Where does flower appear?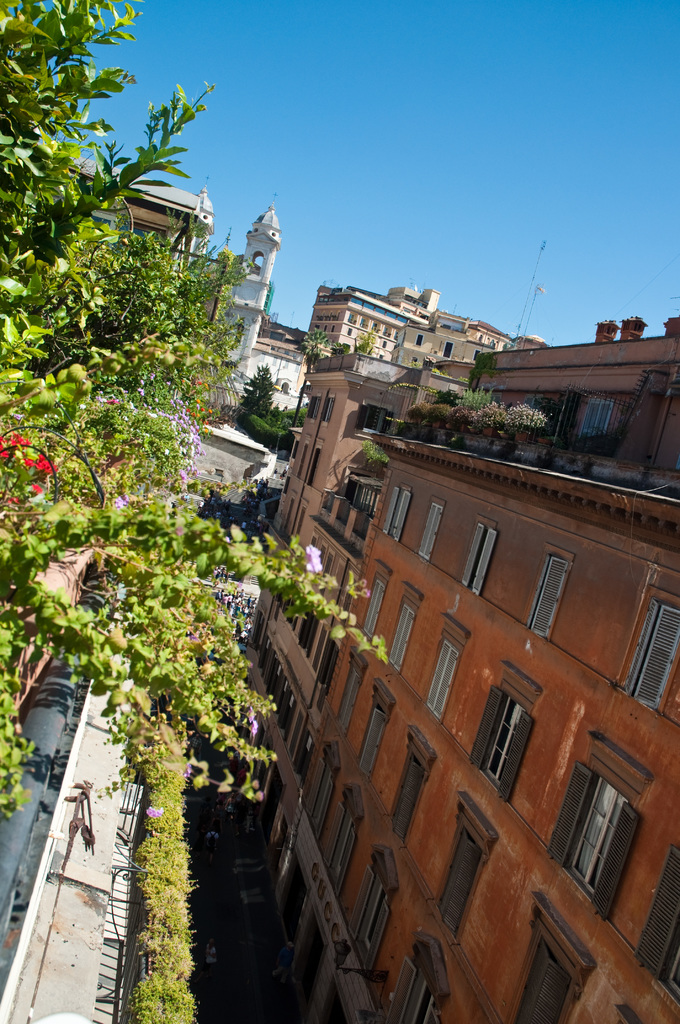
Appears at box=[0, 426, 28, 456].
